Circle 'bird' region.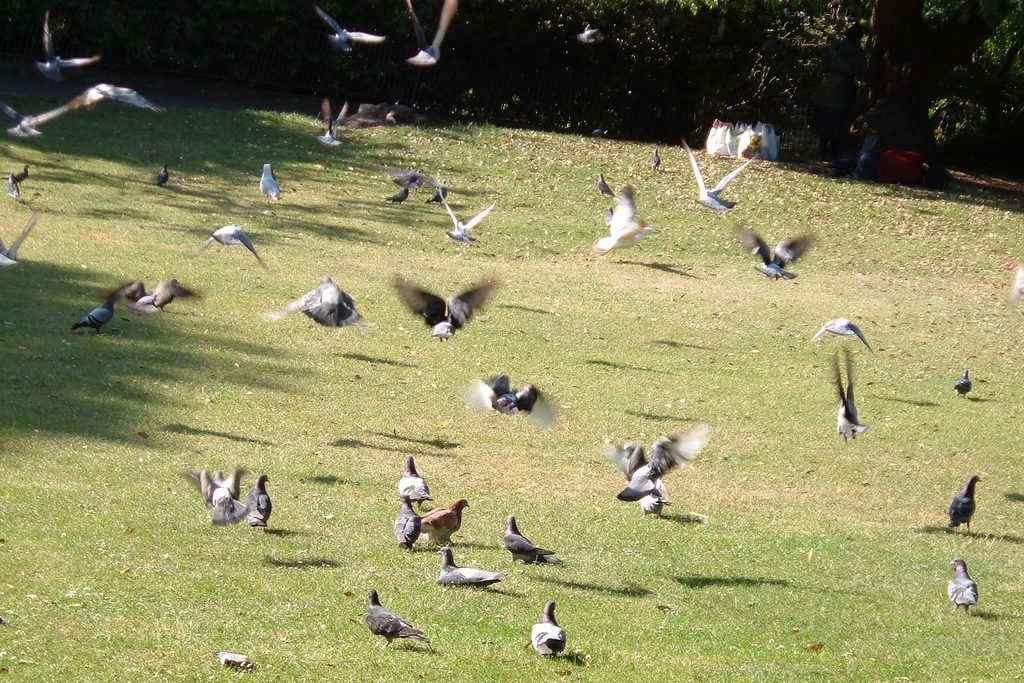
Region: bbox=[730, 220, 821, 282].
